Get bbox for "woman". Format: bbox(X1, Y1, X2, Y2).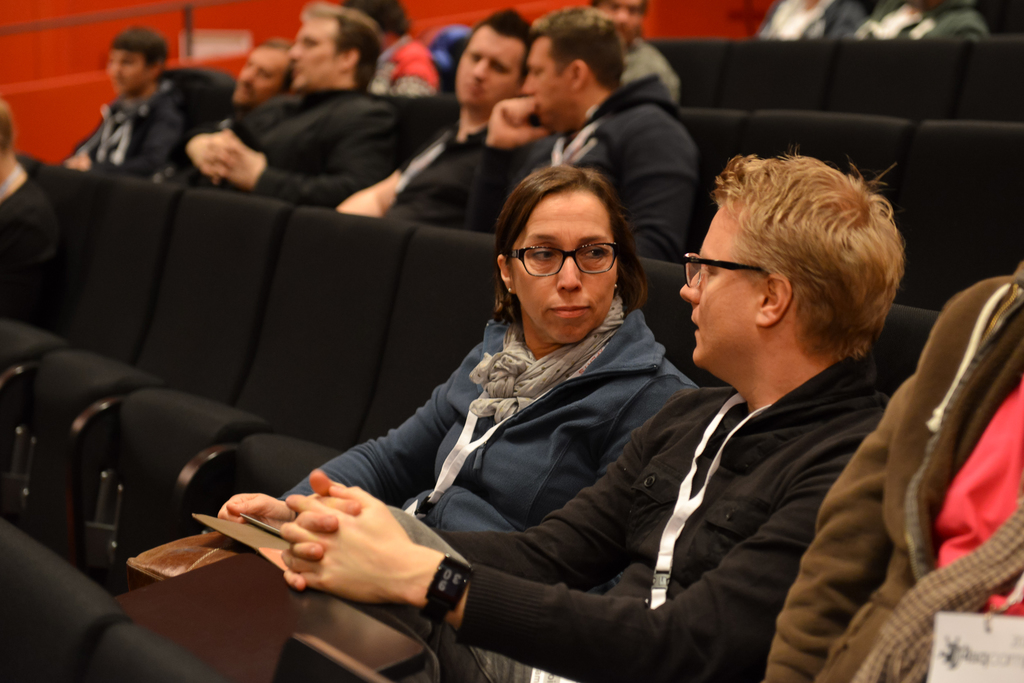
bbox(221, 162, 696, 682).
